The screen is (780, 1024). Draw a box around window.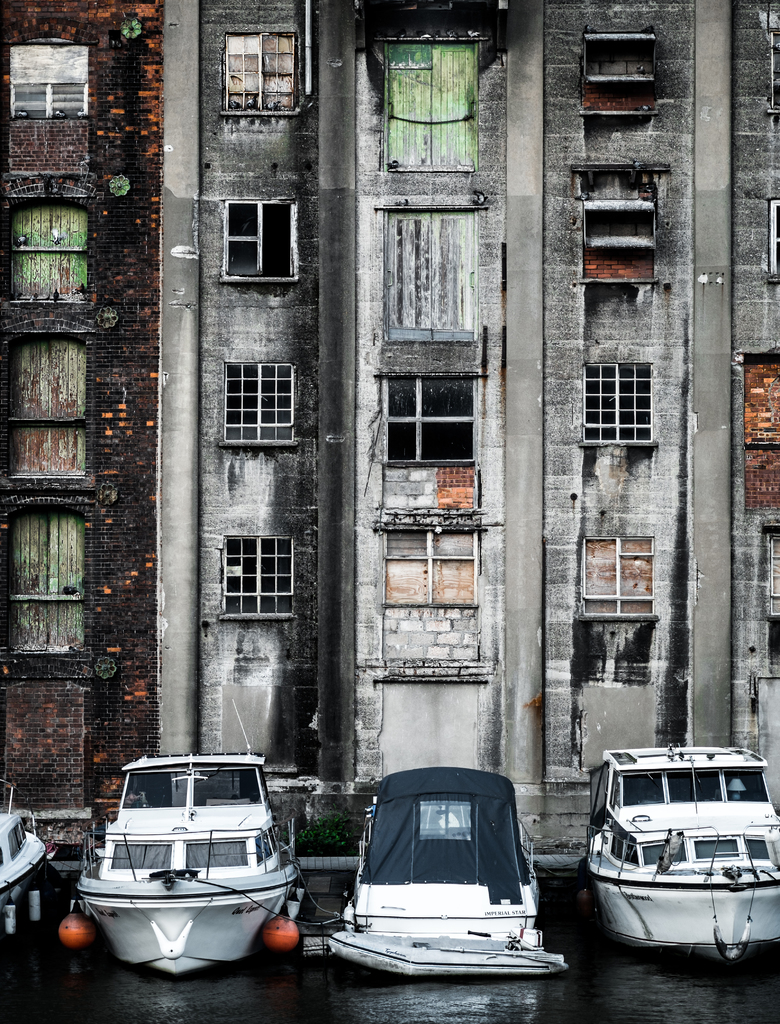
x1=8, y1=182, x2=92, y2=303.
